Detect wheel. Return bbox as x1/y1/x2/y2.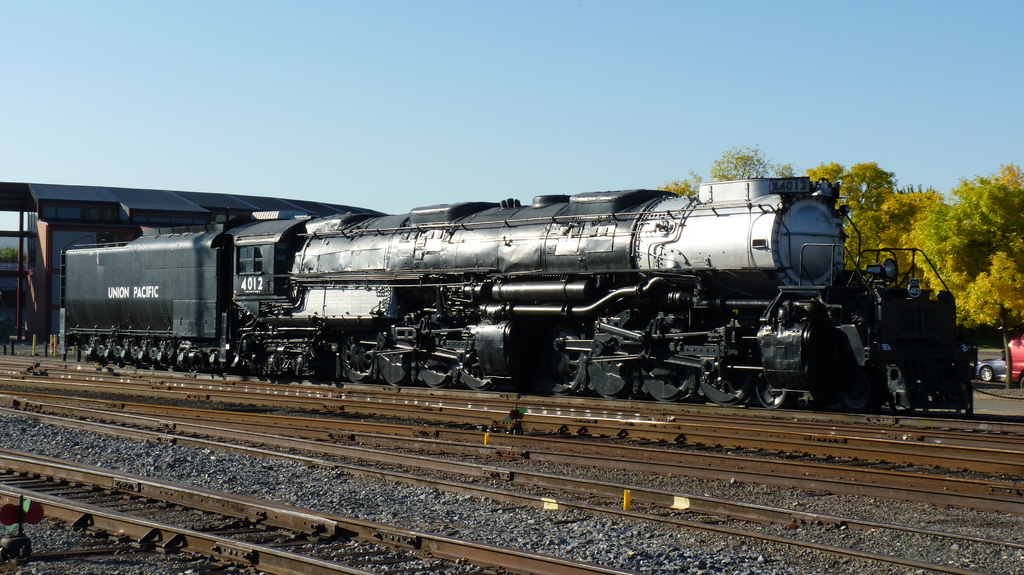
414/366/451/392.
